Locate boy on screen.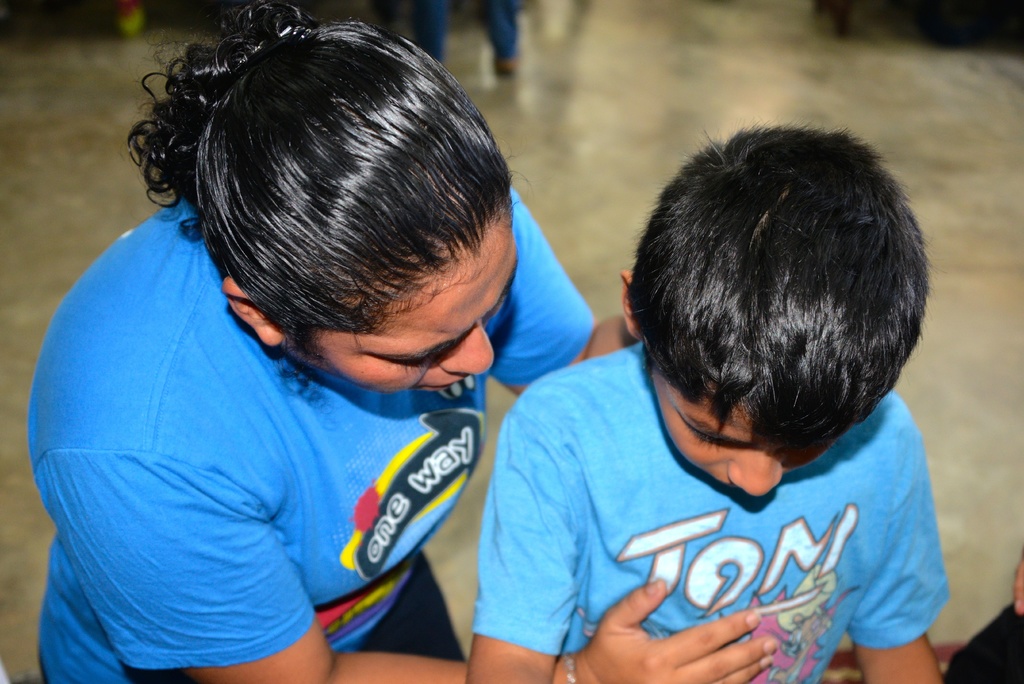
On screen at (495,118,970,683).
